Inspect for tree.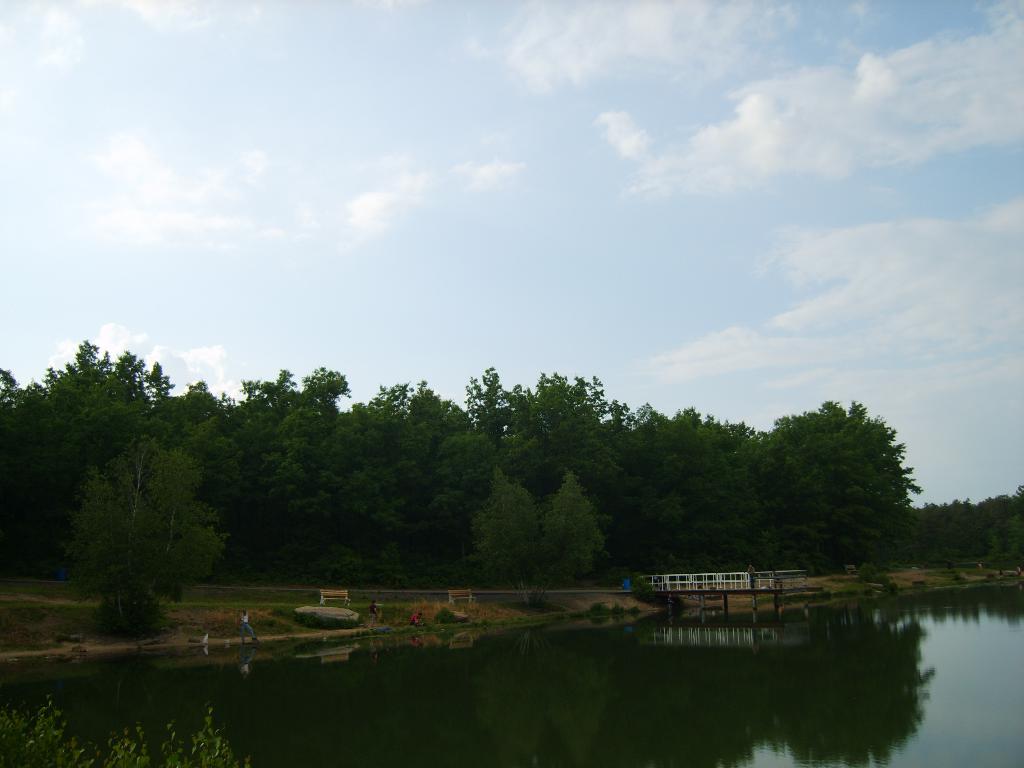
Inspection: [51,402,211,645].
